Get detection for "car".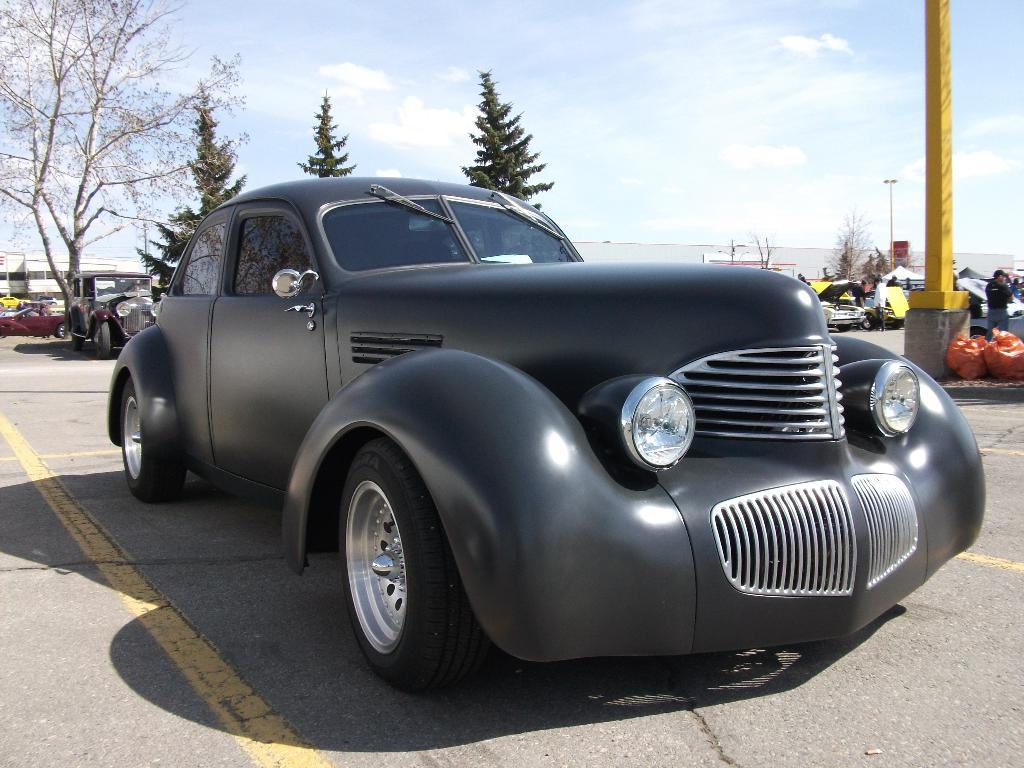
Detection: pyautogui.locateOnScreen(66, 268, 165, 357).
